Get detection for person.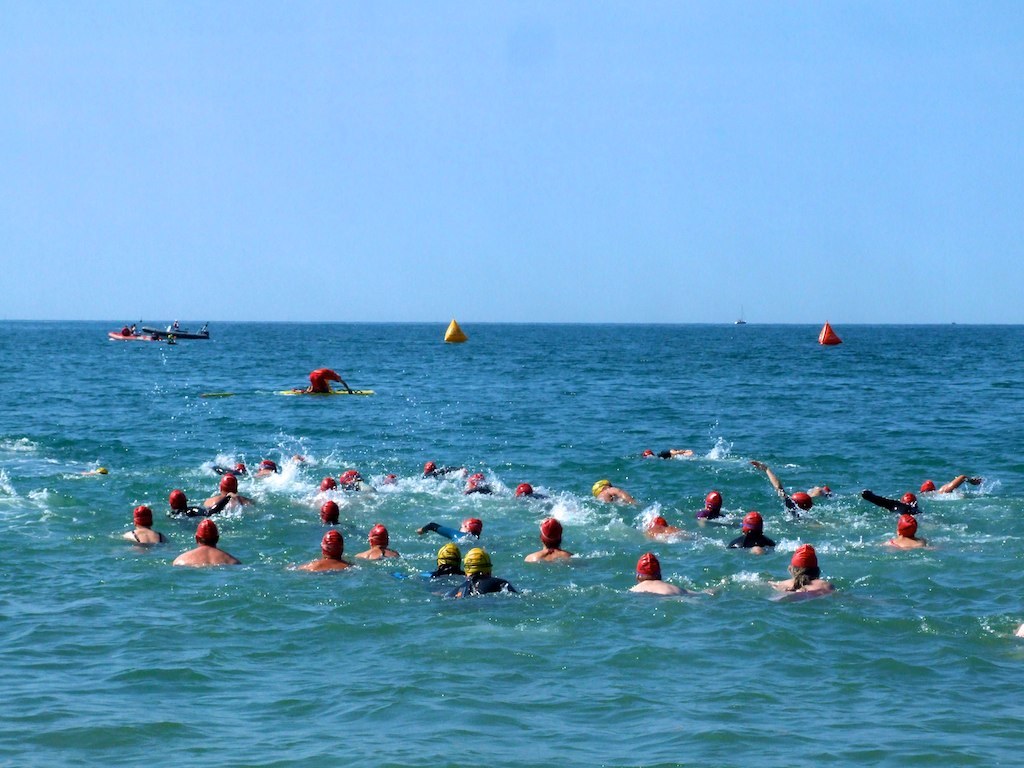
Detection: [x1=413, y1=514, x2=483, y2=540].
